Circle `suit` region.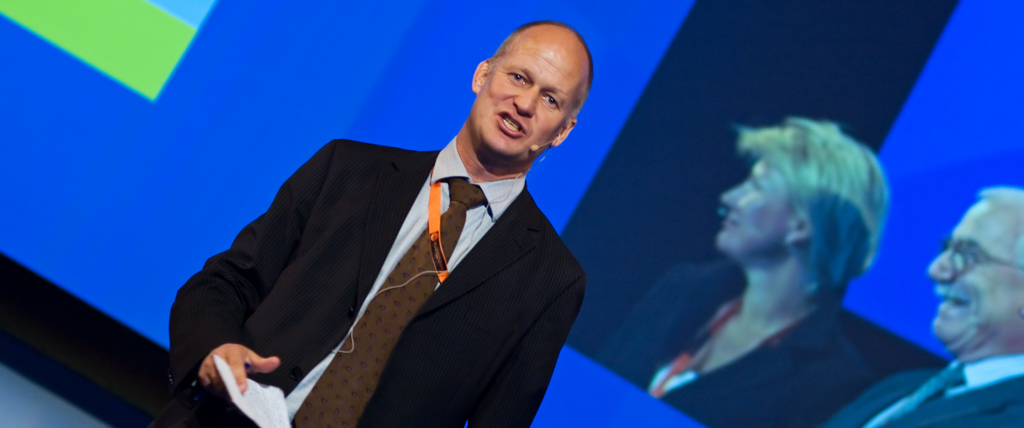
Region: rect(137, 59, 616, 419).
